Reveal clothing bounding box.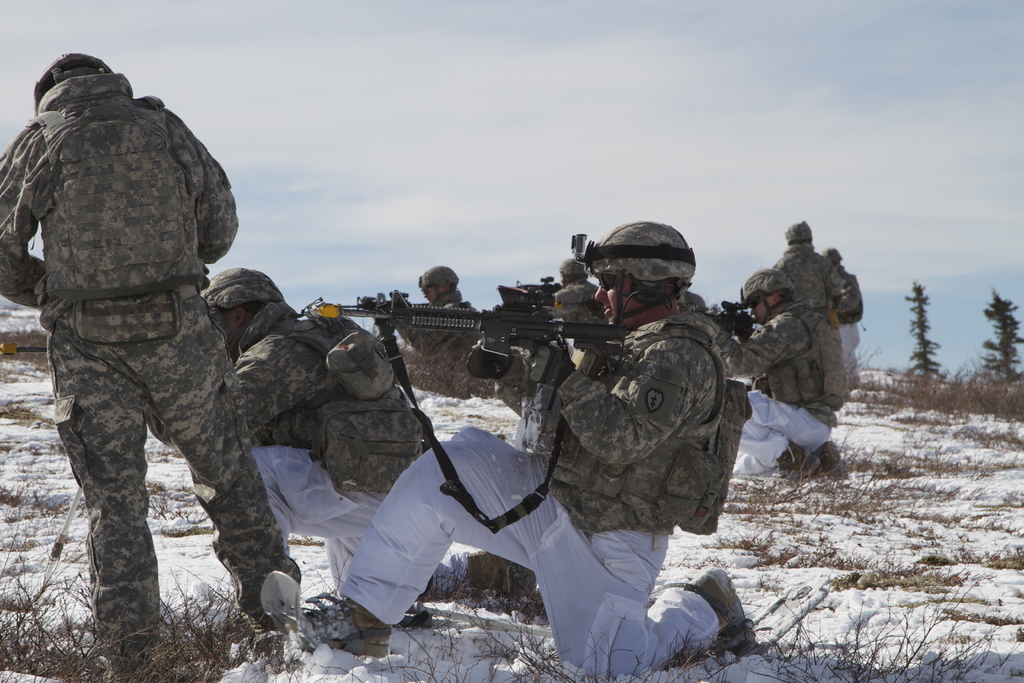
Revealed: 398:288:483:361.
